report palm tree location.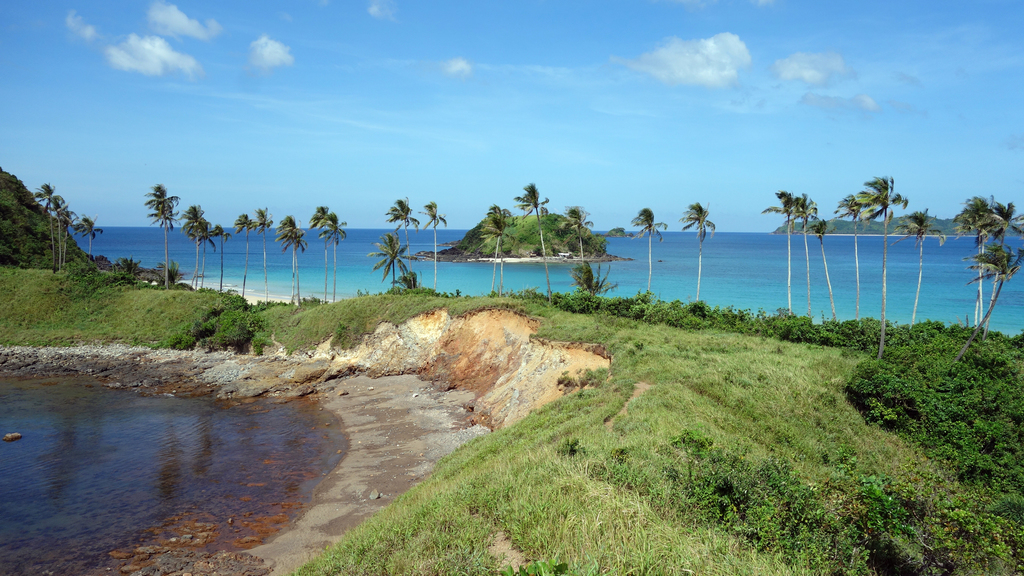
Report: 975,244,1023,329.
